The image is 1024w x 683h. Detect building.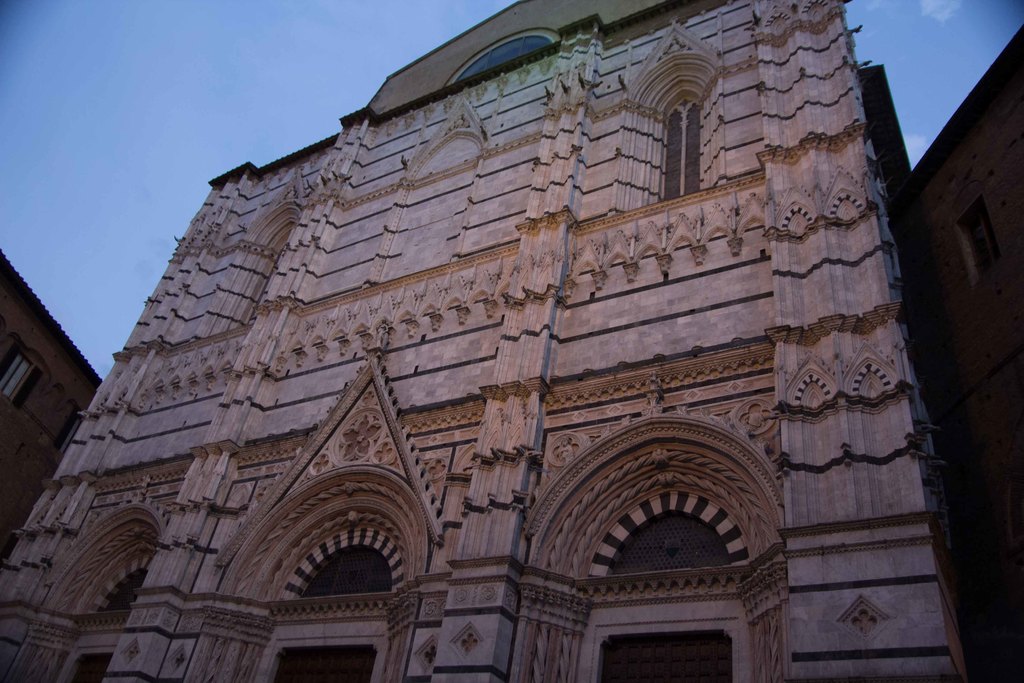
Detection: pyautogui.locateOnScreen(1, 0, 977, 682).
